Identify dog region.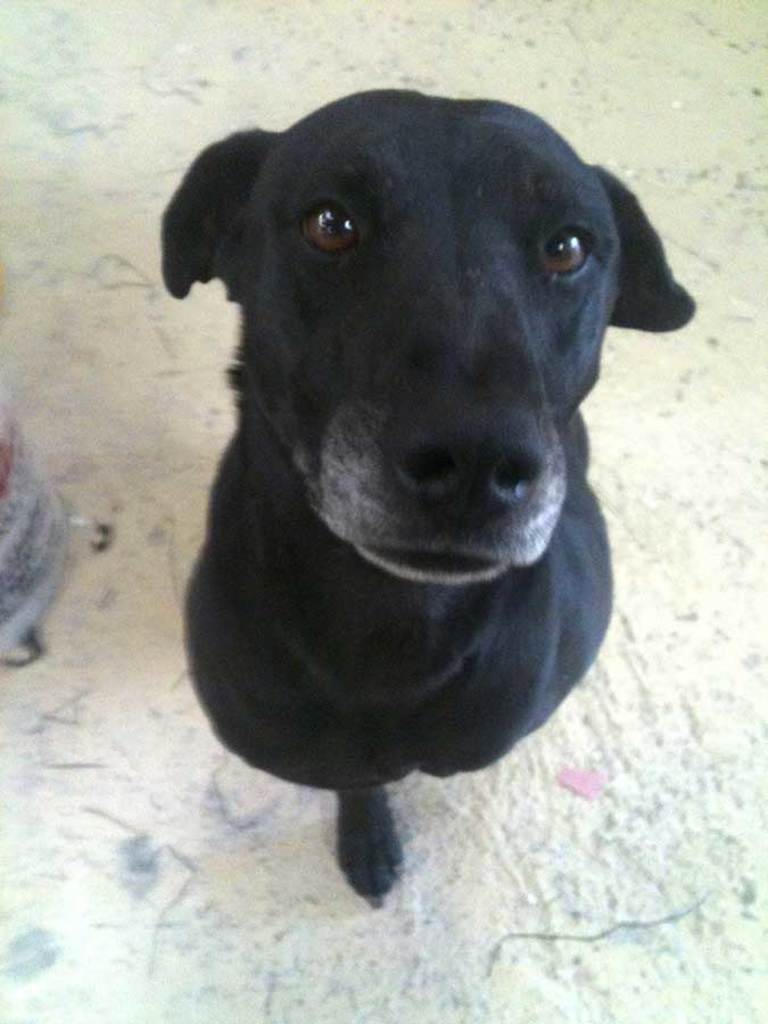
Region: (160, 85, 697, 907).
